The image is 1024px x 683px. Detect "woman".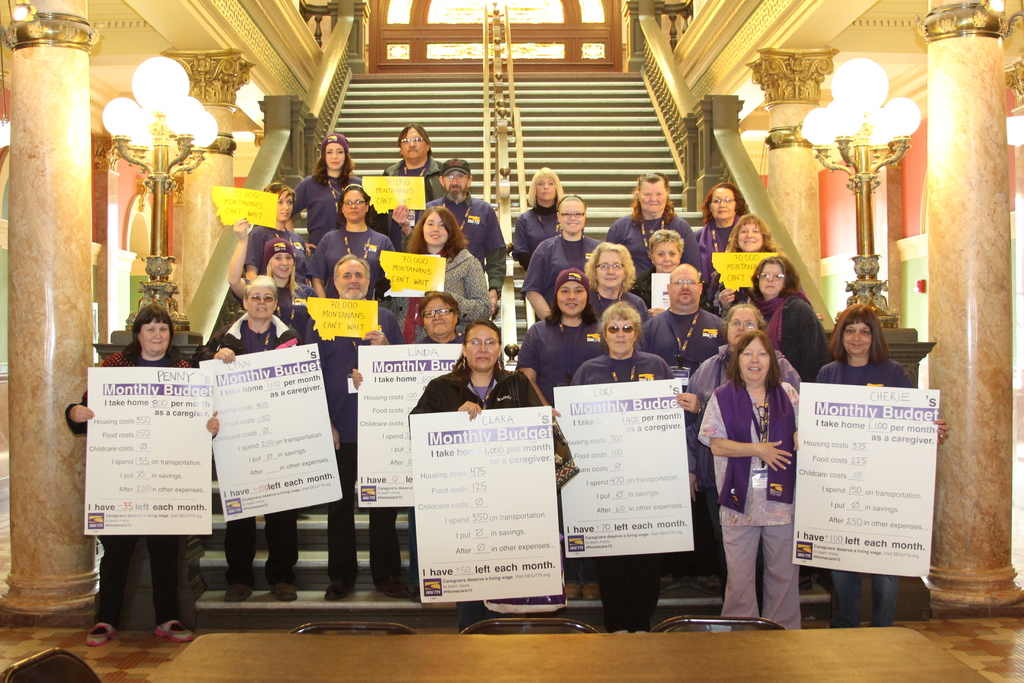
Detection: [678, 181, 750, 302].
